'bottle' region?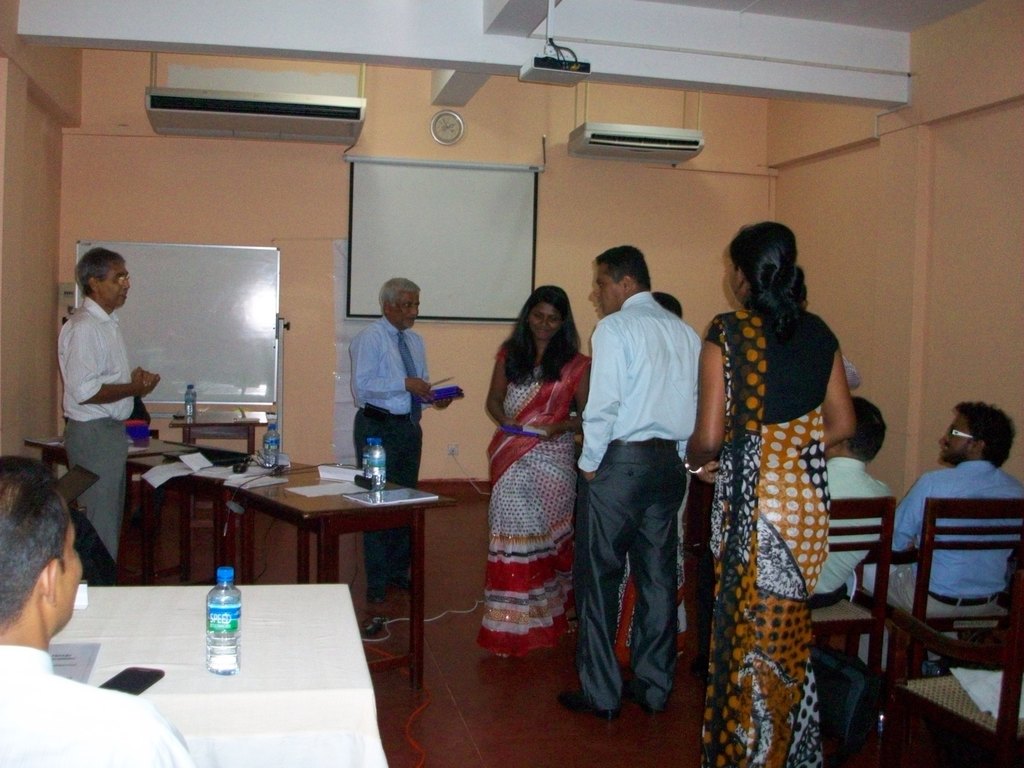
{"left": 360, "top": 441, "right": 388, "bottom": 492}
